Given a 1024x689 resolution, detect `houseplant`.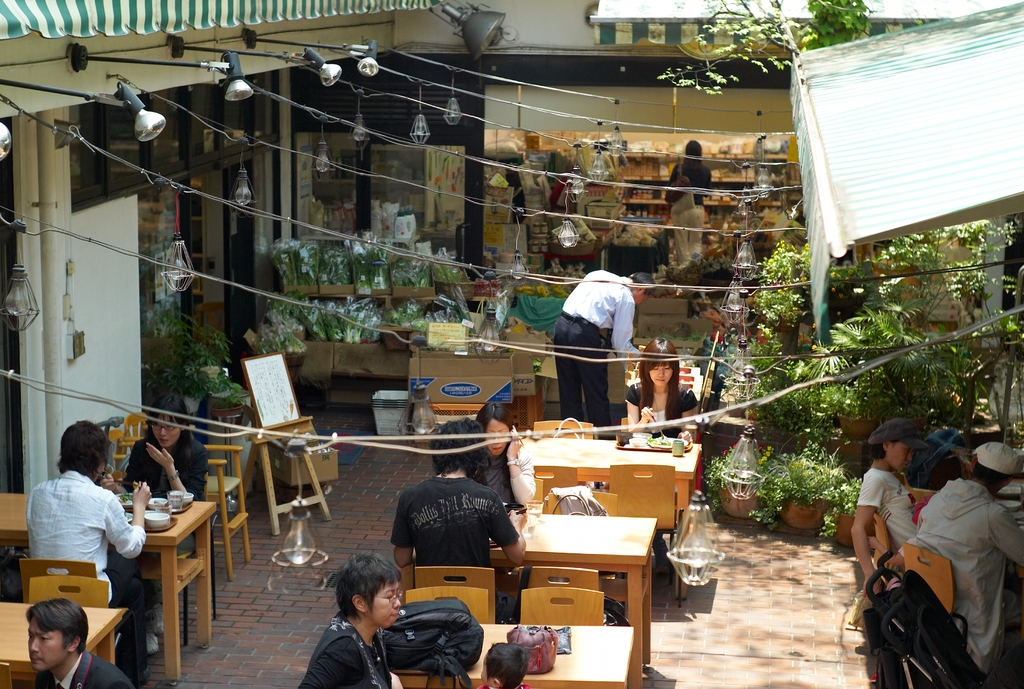
left=748, top=443, right=852, bottom=529.
